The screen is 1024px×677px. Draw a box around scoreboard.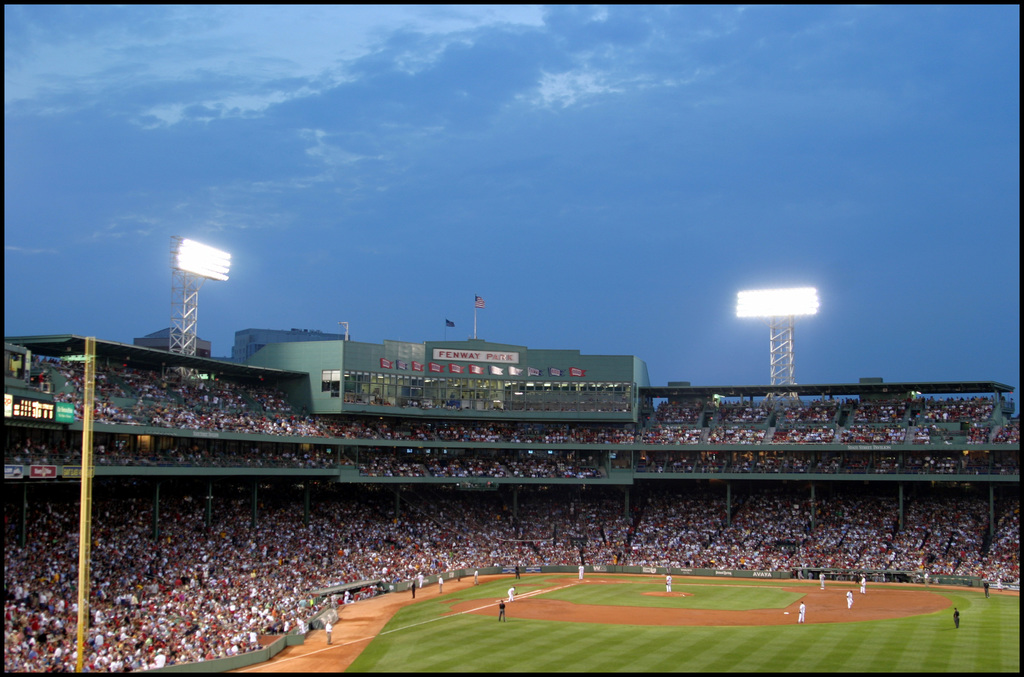
BBox(1, 392, 76, 427).
